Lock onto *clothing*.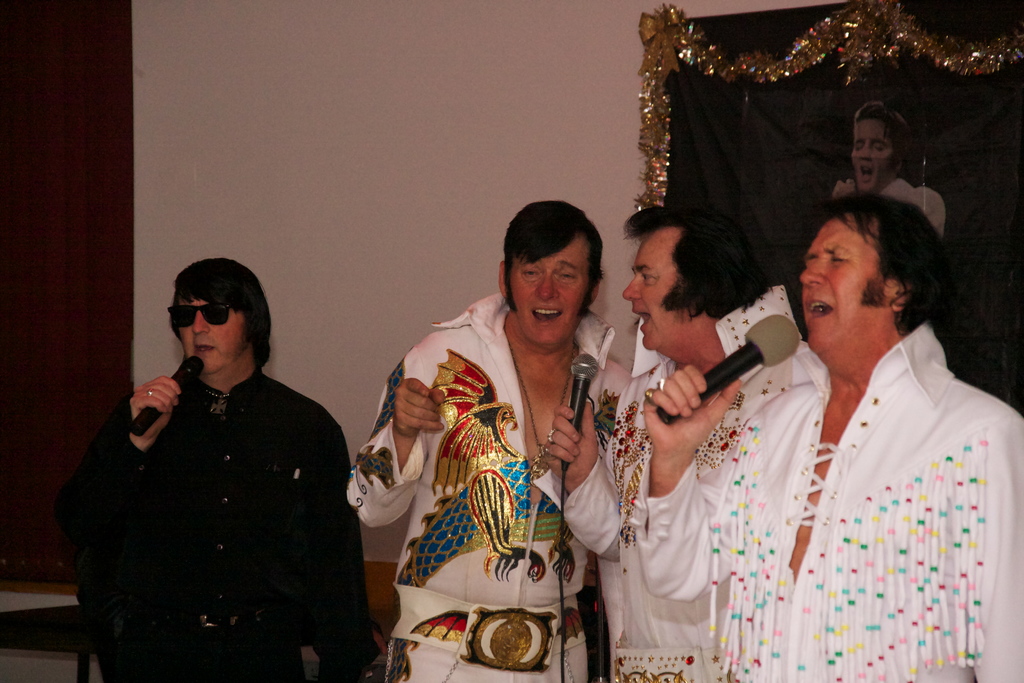
Locked: x1=539 y1=327 x2=805 y2=682.
